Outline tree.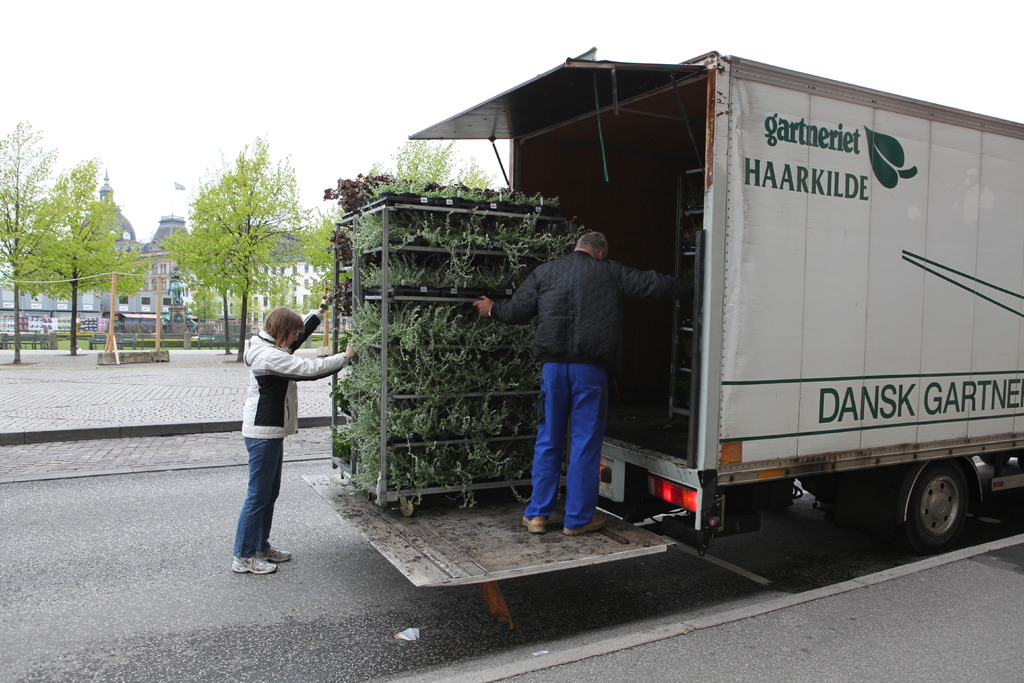
Outline: bbox=(0, 122, 75, 366).
